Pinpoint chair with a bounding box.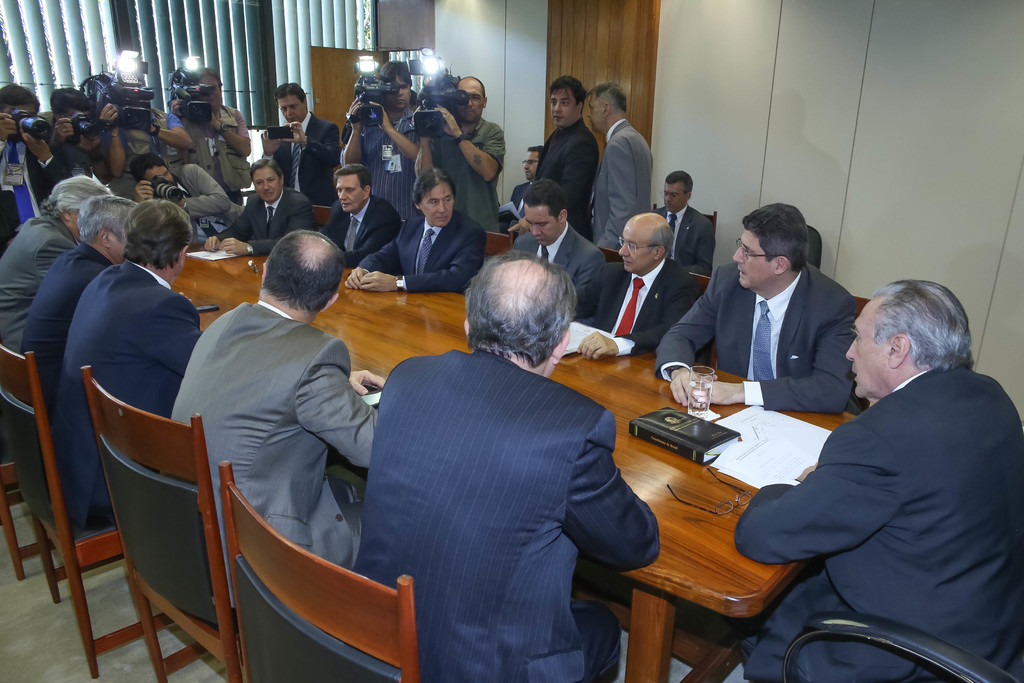
[213, 460, 424, 682].
